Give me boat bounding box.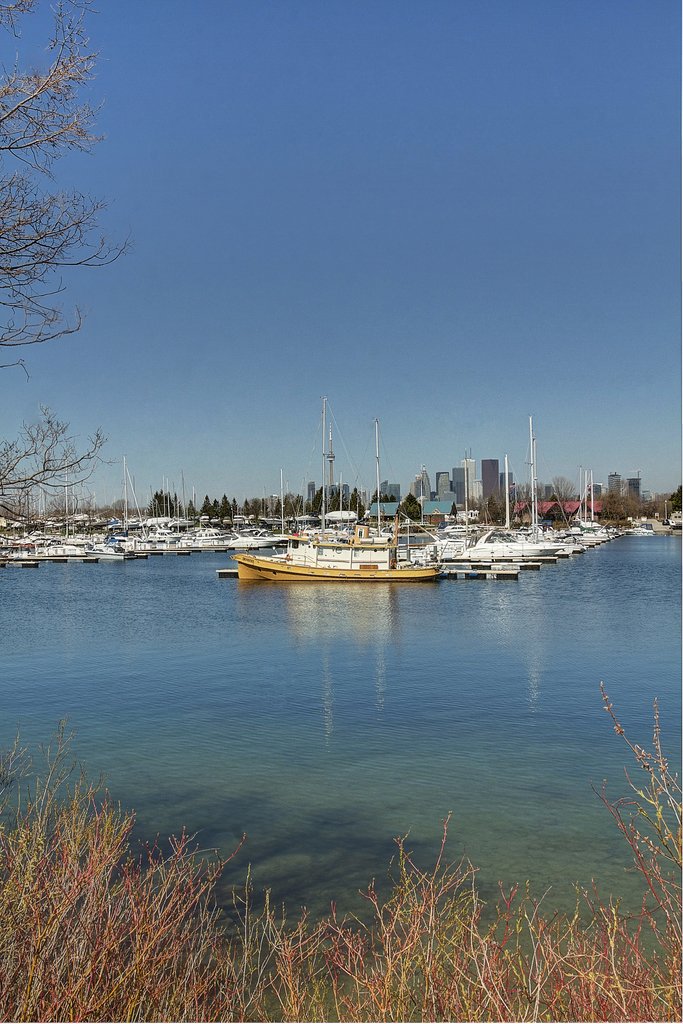
detection(237, 403, 432, 598).
